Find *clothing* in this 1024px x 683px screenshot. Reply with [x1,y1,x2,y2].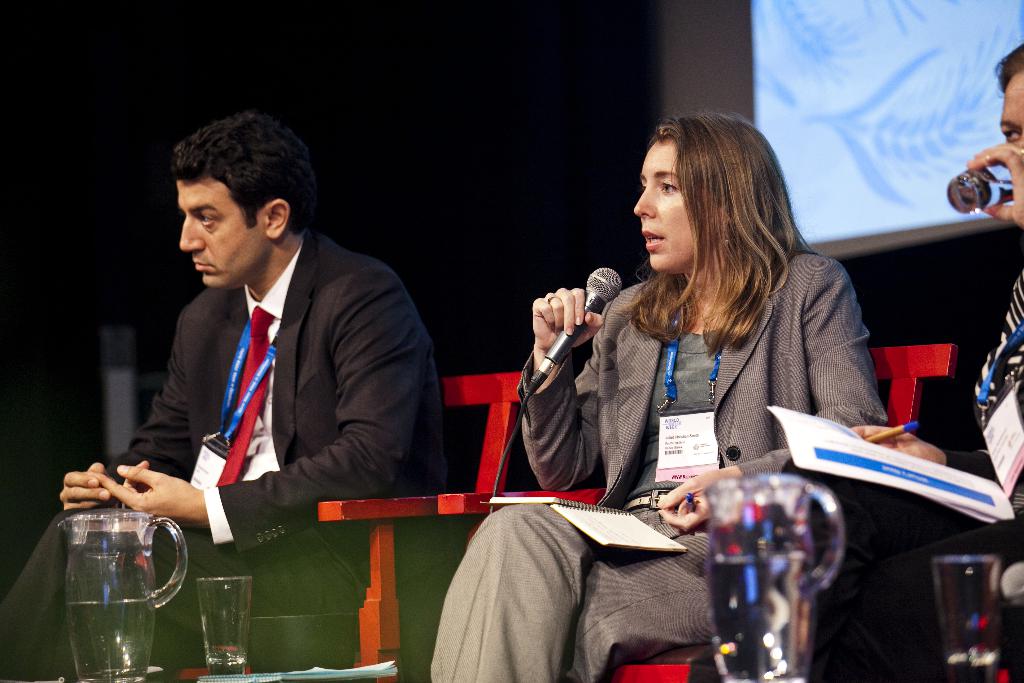
[0,227,448,682].
